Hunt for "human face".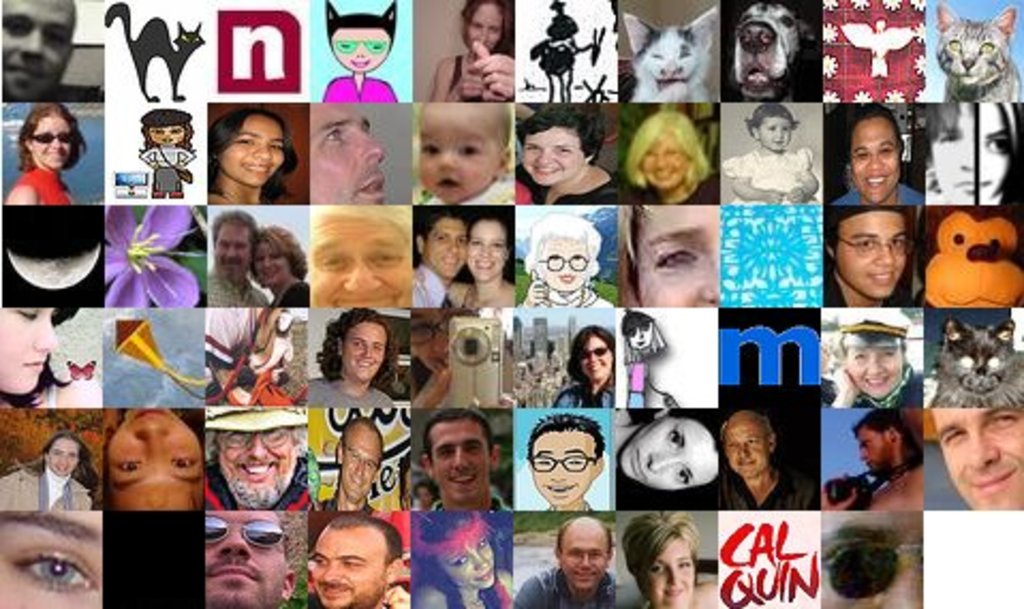
Hunted down at (639, 209, 731, 308).
